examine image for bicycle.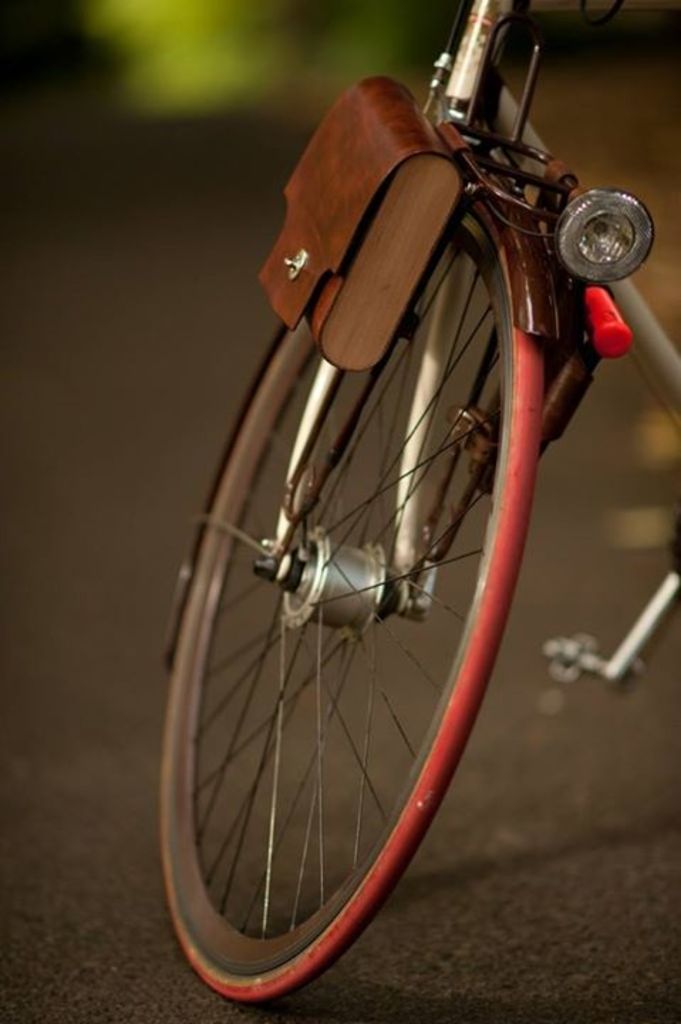
Examination result: l=138, t=0, r=648, b=1023.
